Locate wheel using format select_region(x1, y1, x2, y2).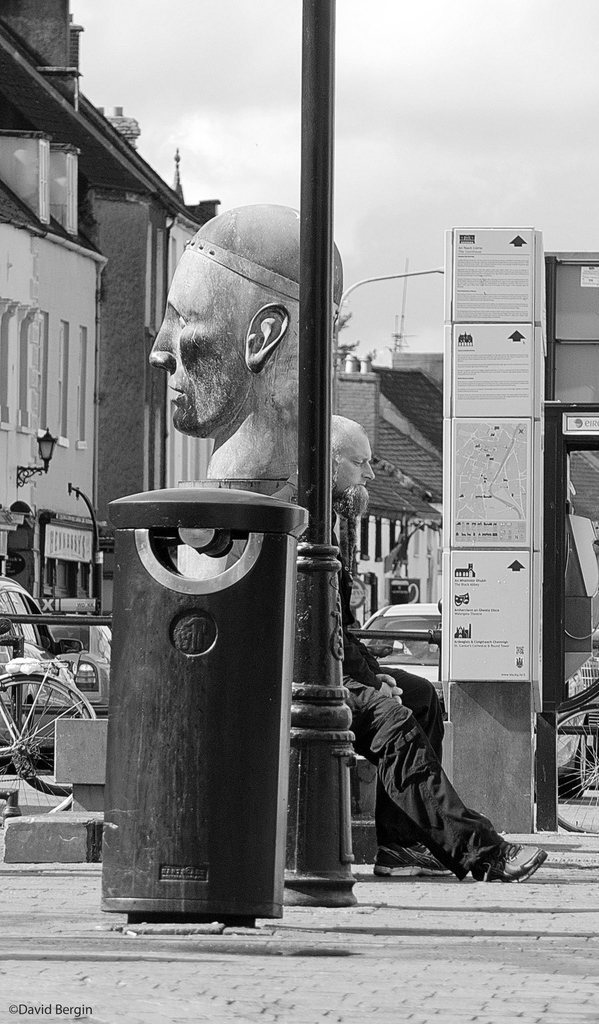
select_region(19, 706, 40, 765).
